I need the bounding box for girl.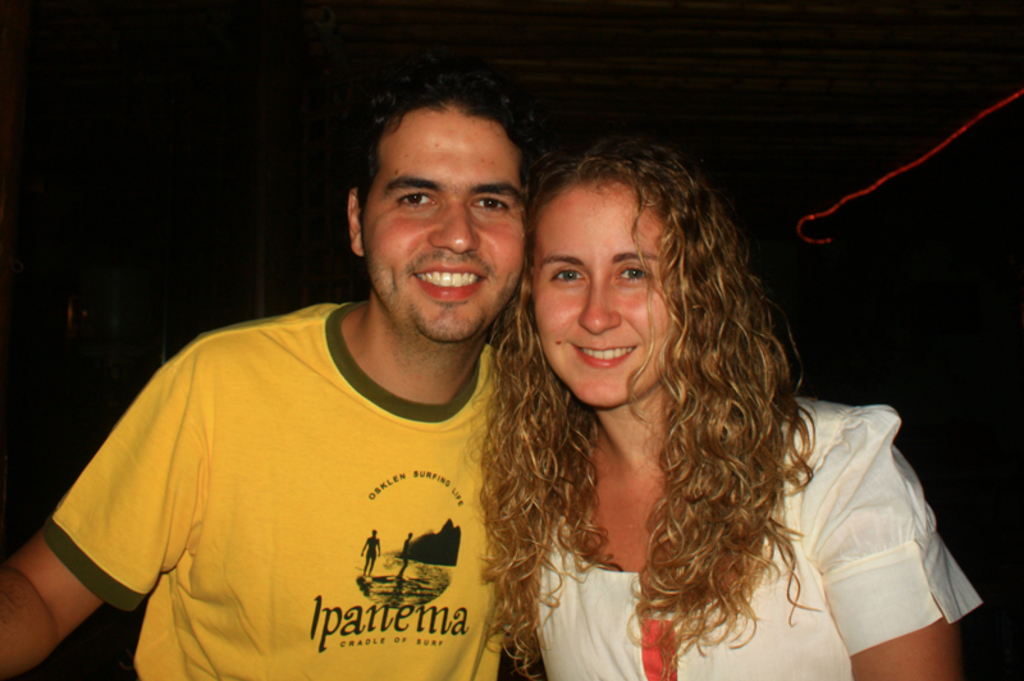
Here it is: {"left": 468, "top": 136, "right": 983, "bottom": 680}.
